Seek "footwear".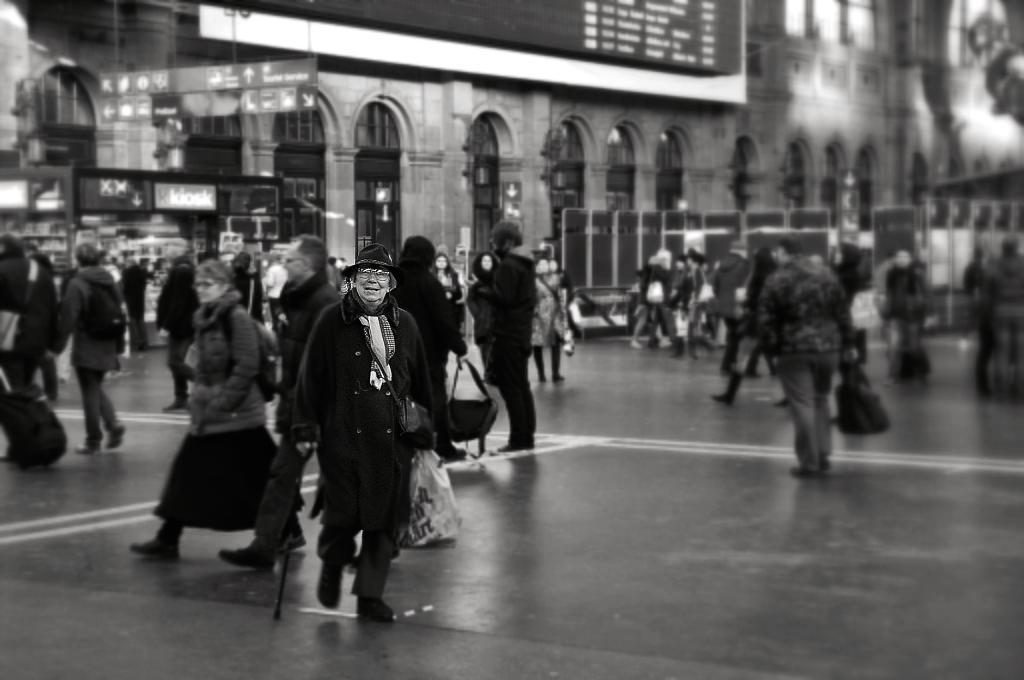
441,445,470,465.
